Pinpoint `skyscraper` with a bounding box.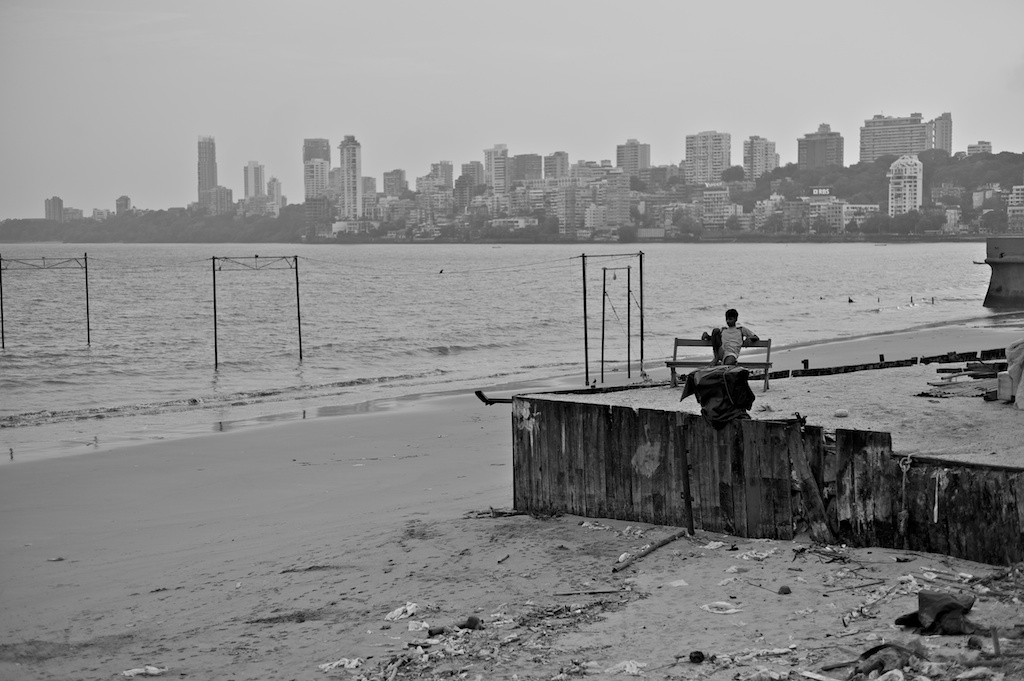
<box>782,116,855,169</box>.
